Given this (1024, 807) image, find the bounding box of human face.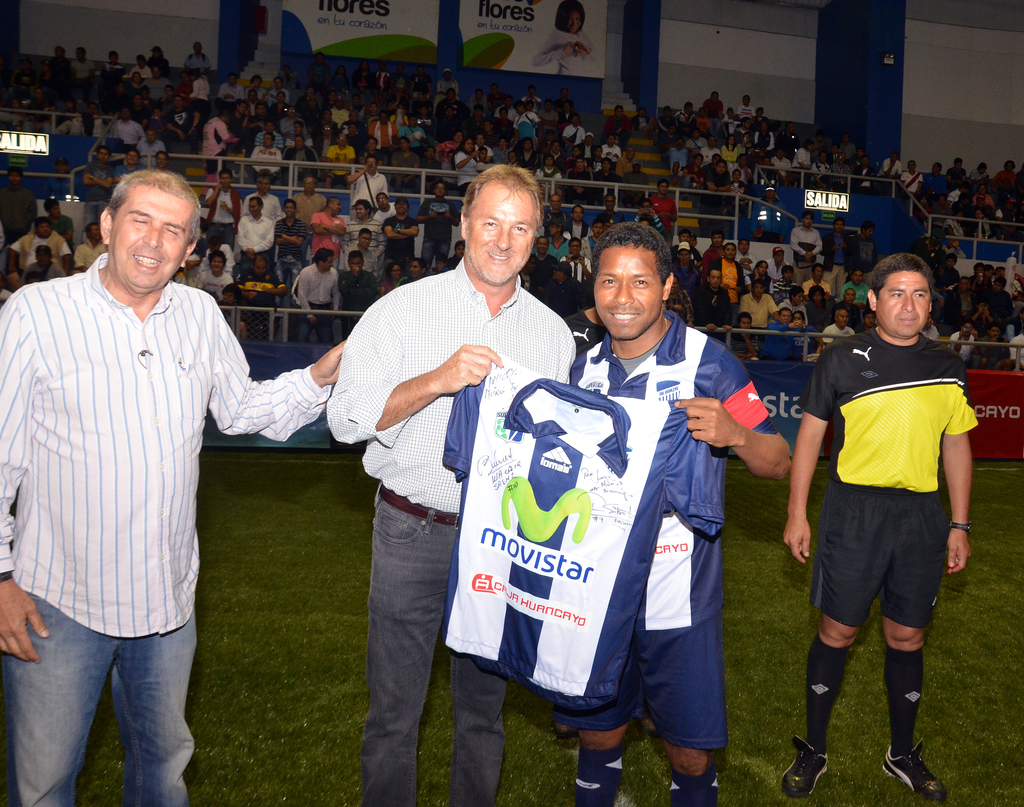
804 143 814 151.
